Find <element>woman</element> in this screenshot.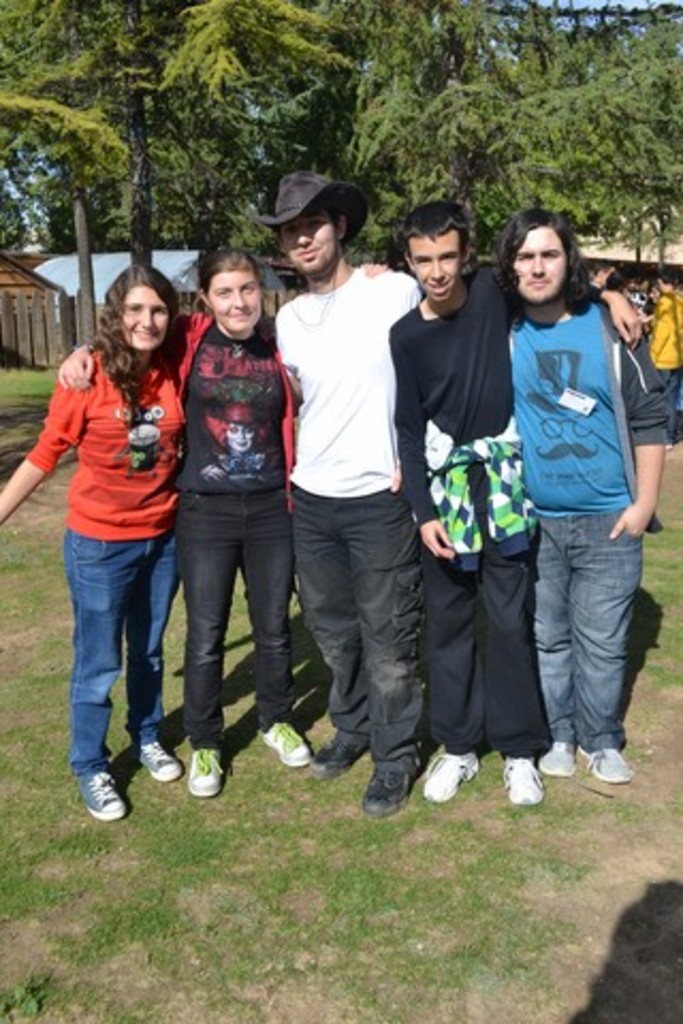
The bounding box for <element>woman</element> is box(58, 245, 393, 796).
